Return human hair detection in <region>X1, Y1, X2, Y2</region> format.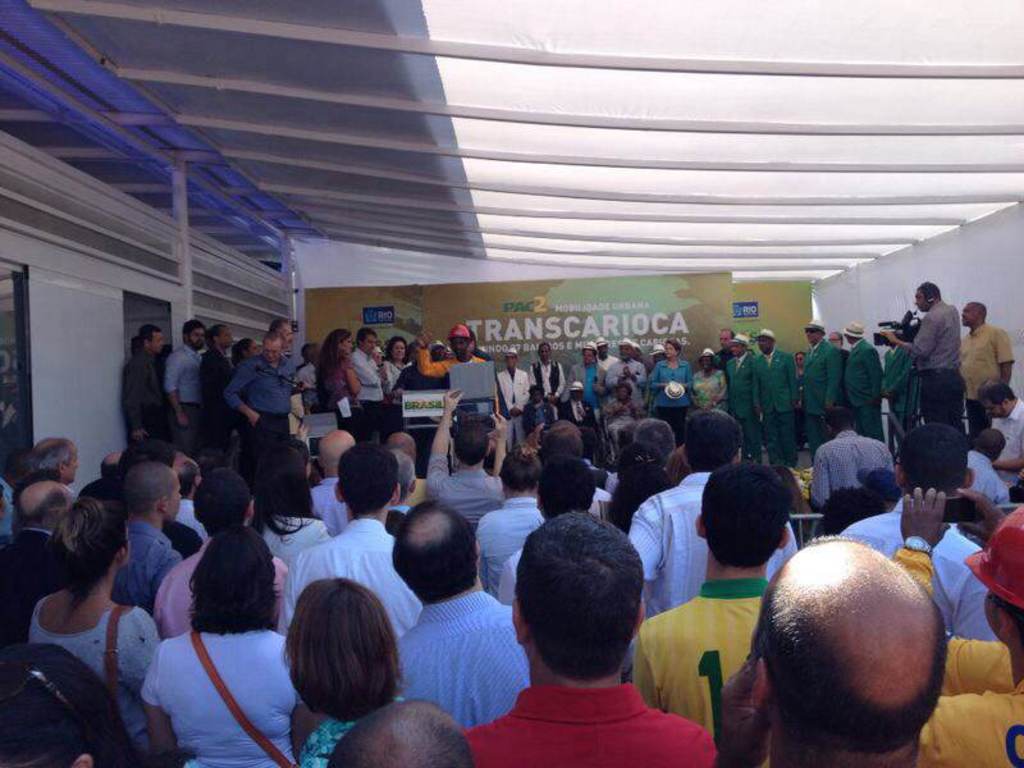
<region>210, 323, 225, 343</region>.
